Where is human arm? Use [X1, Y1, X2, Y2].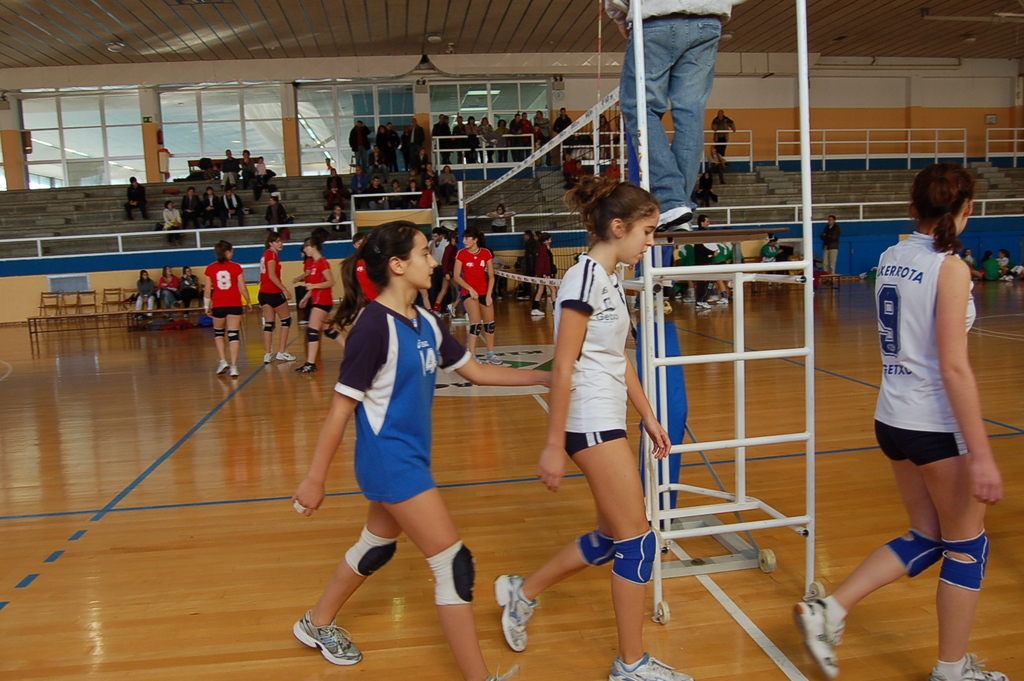
[202, 267, 215, 321].
